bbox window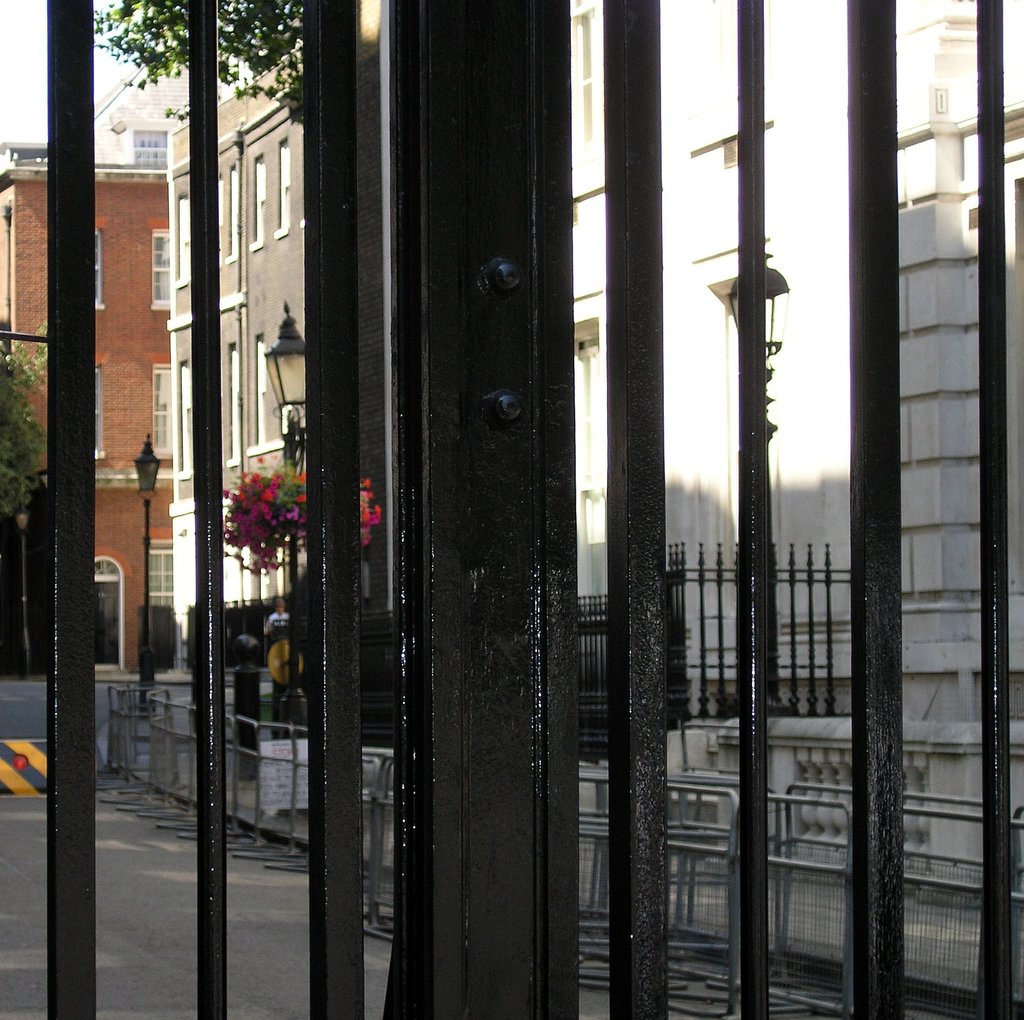
left=84, top=222, right=111, bottom=307
